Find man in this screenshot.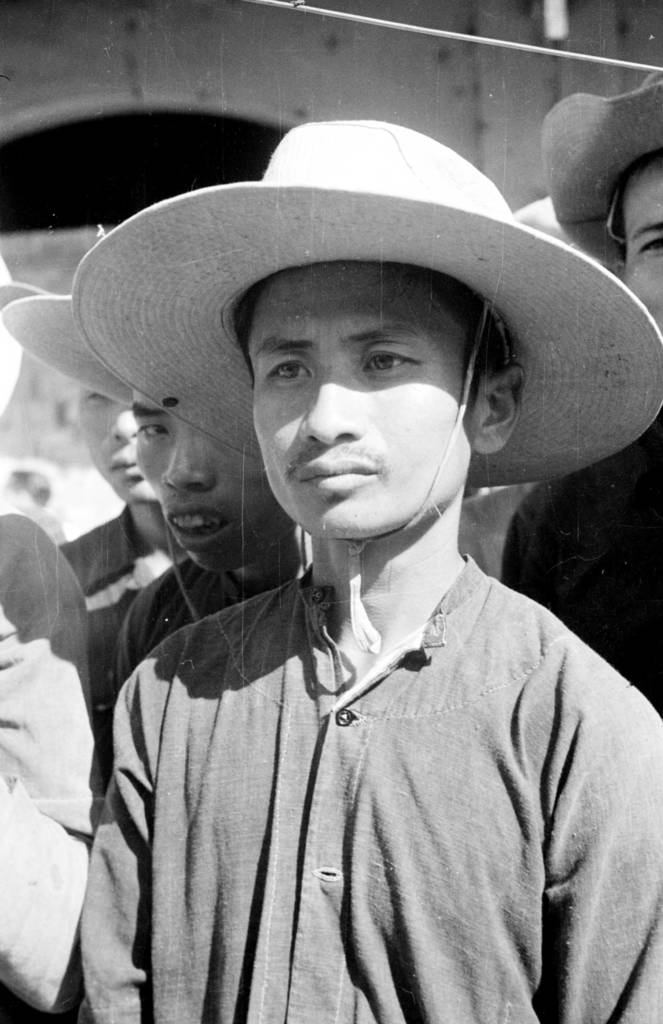
The bounding box for man is (x1=58, y1=376, x2=192, y2=681).
